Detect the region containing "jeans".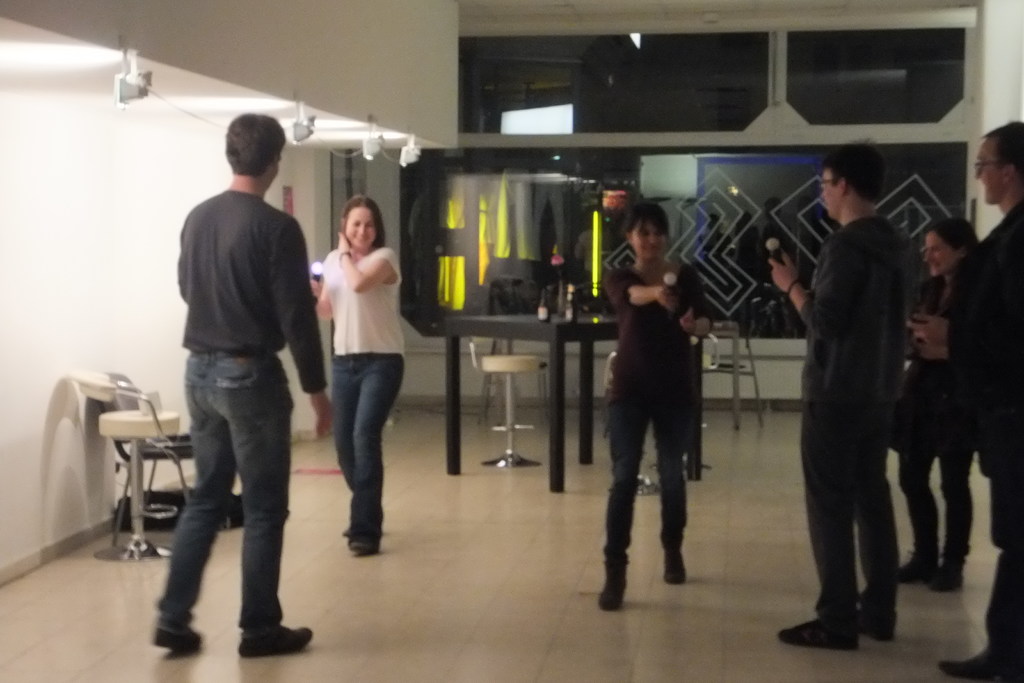
crop(332, 355, 403, 540).
